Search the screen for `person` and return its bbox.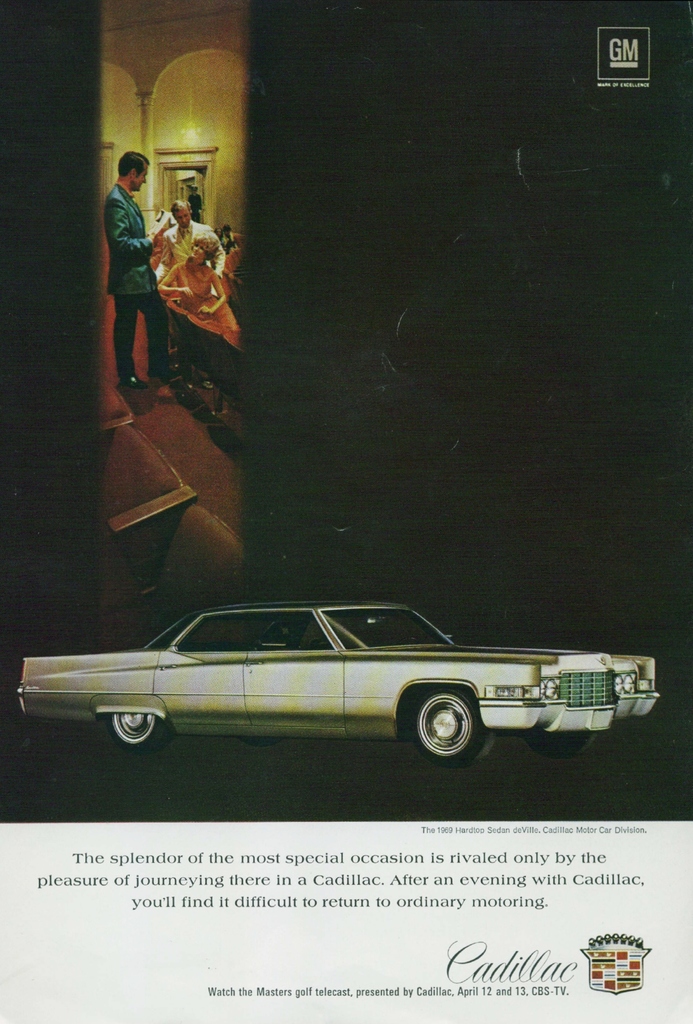
Found: (left=93, top=132, right=160, bottom=413).
